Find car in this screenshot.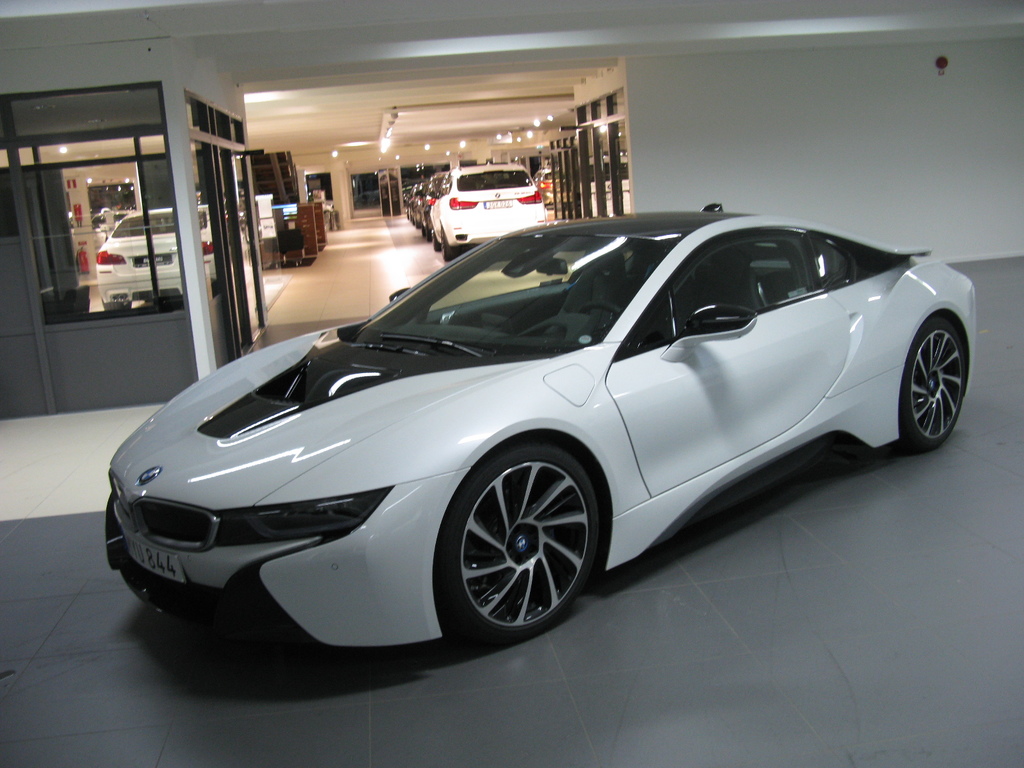
The bounding box for car is box=[90, 204, 220, 308].
